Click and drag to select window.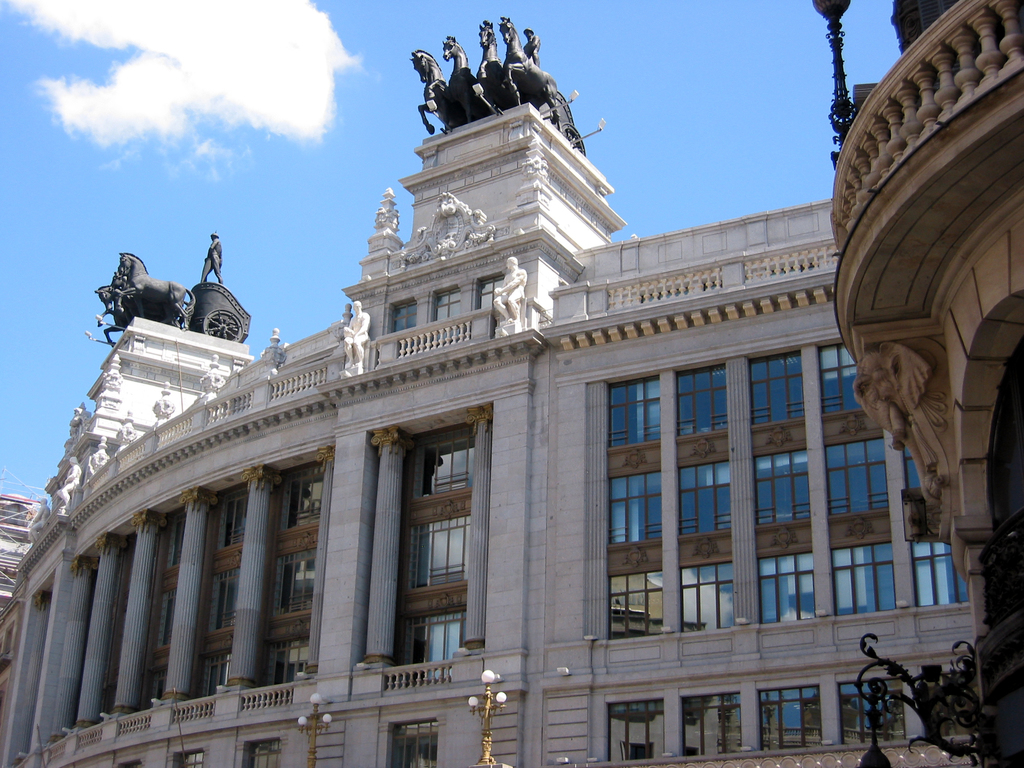
Selection: 677/364/728/436.
